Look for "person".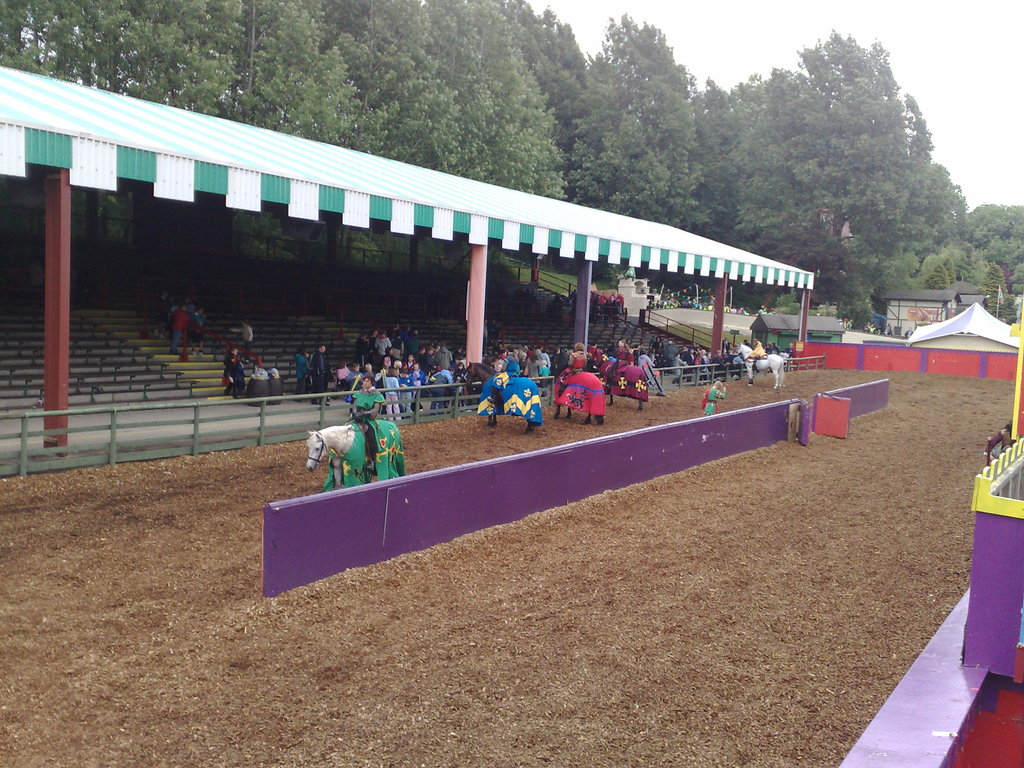
Found: bbox=(300, 349, 310, 383).
